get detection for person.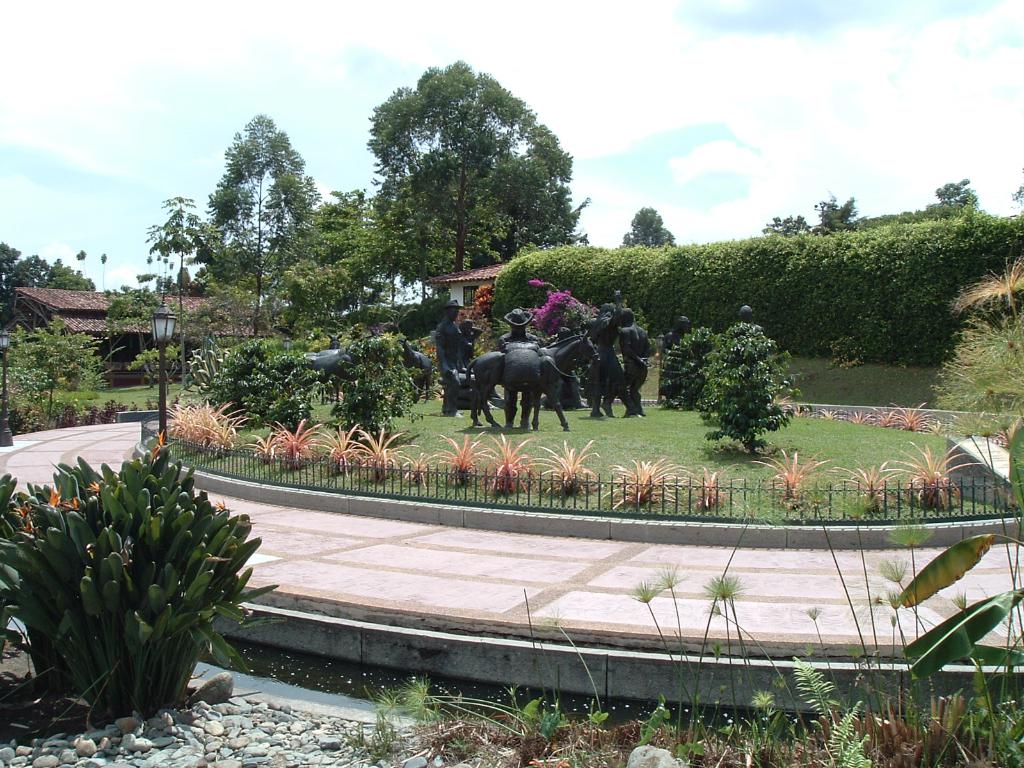
Detection: pyautogui.locateOnScreen(460, 316, 488, 401).
